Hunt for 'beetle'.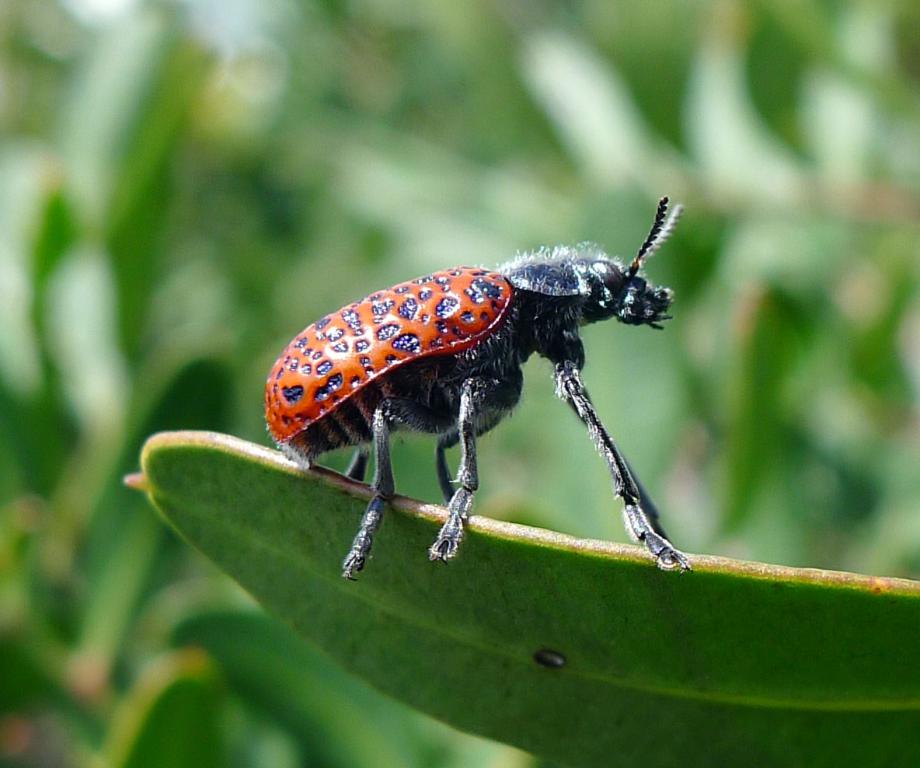
Hunted down at [257,191,695,579].
